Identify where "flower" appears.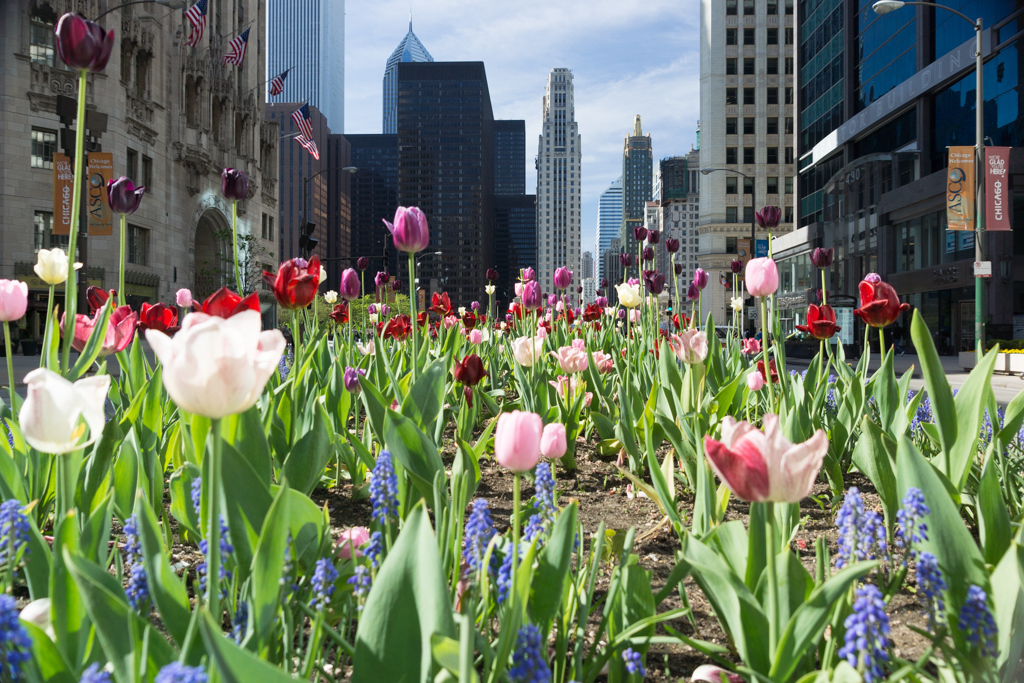
Appears at (985, 408, 1007, 443).
